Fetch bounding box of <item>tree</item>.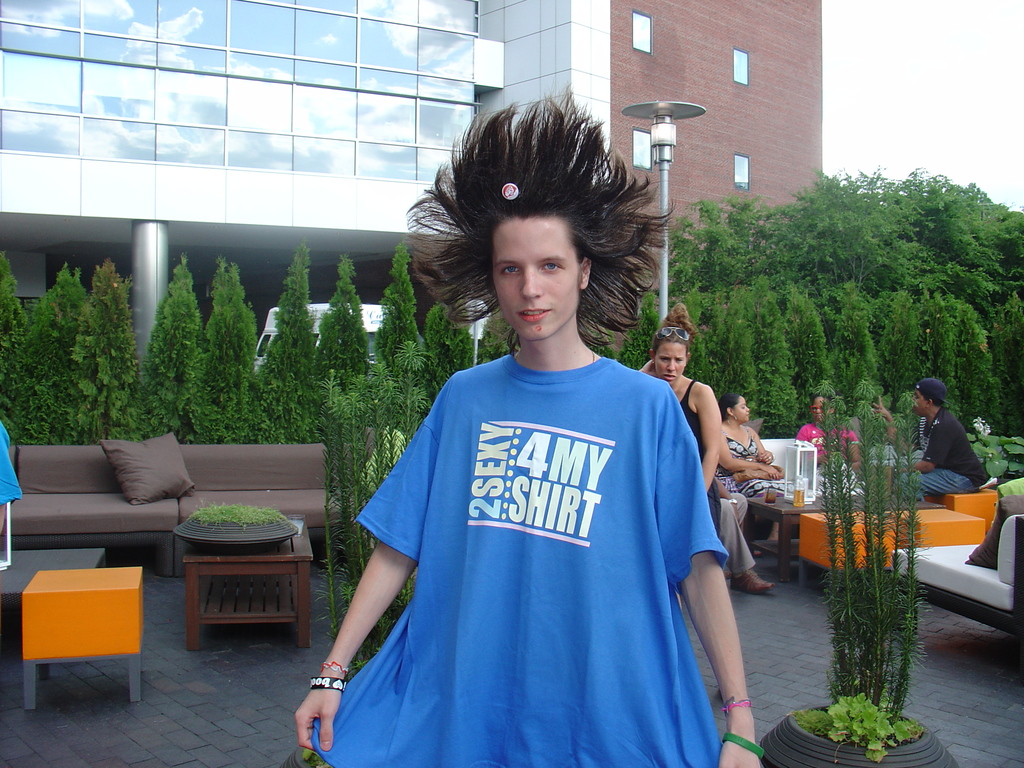
Bbox: 321/253/378/444.
